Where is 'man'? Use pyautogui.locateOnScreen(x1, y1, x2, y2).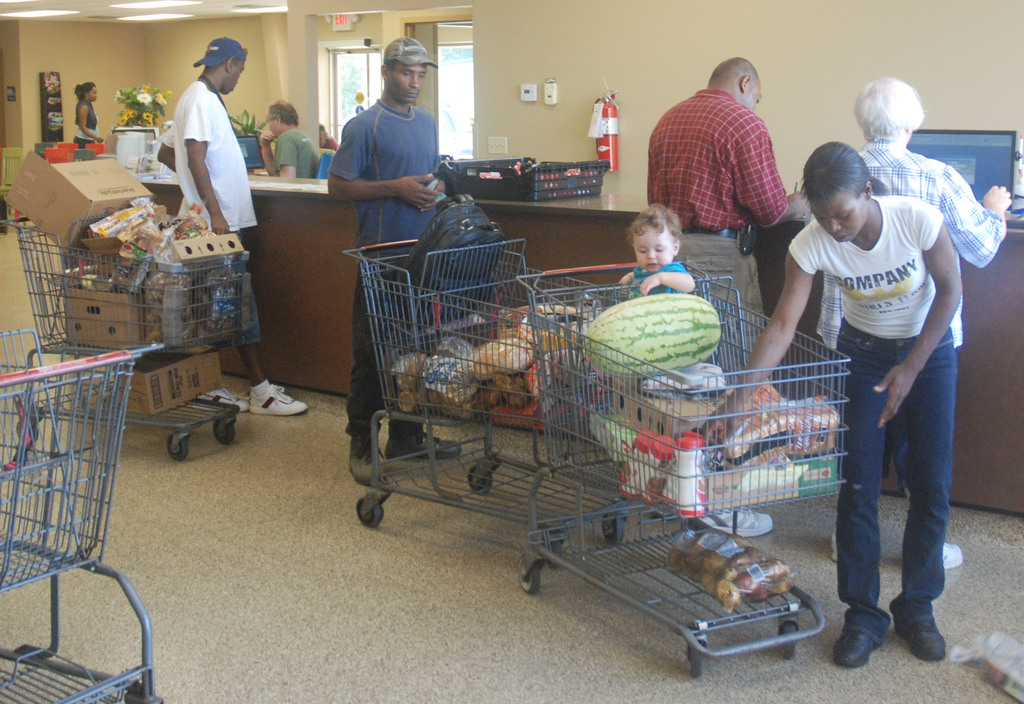
pyautogui.locateOnScreen(329, 32, 467, 486).
